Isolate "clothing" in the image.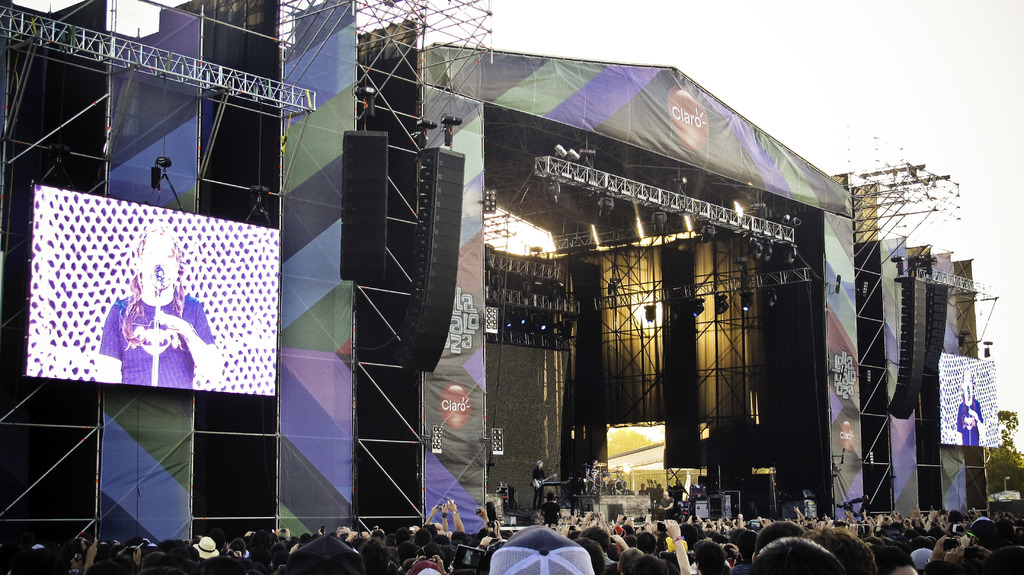
Isolated region: Rect(92, 275, 193, 383).
